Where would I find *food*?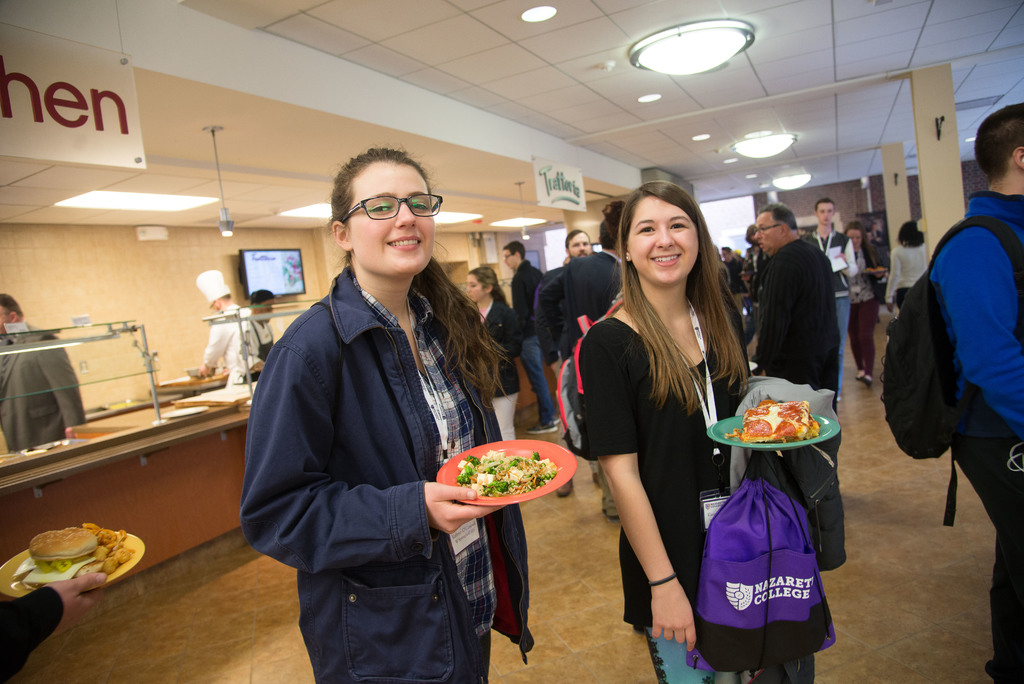
At [740, 400, 823, 442].
